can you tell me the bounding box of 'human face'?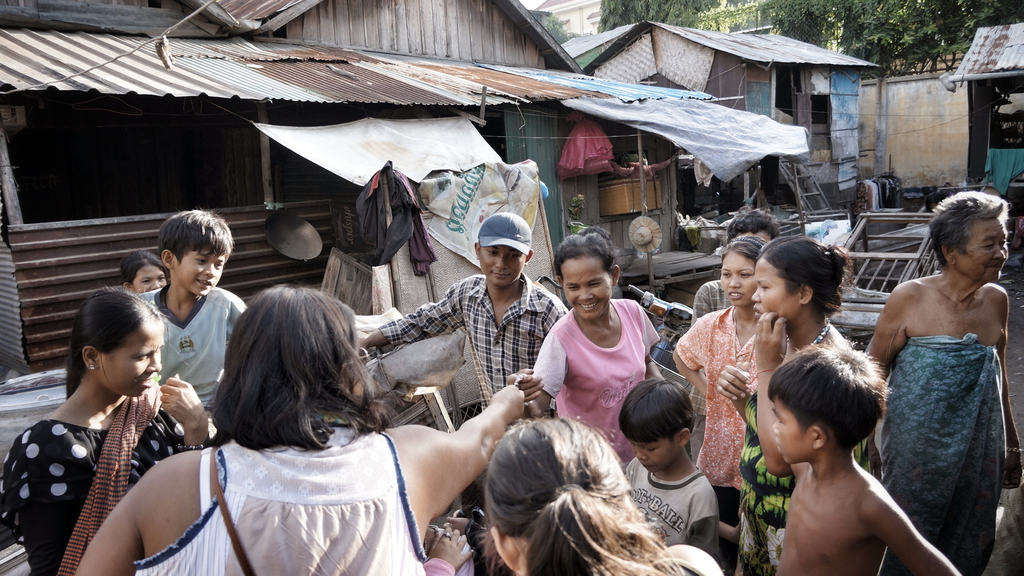
(left=179, top=243, right=228, bottom=300).
